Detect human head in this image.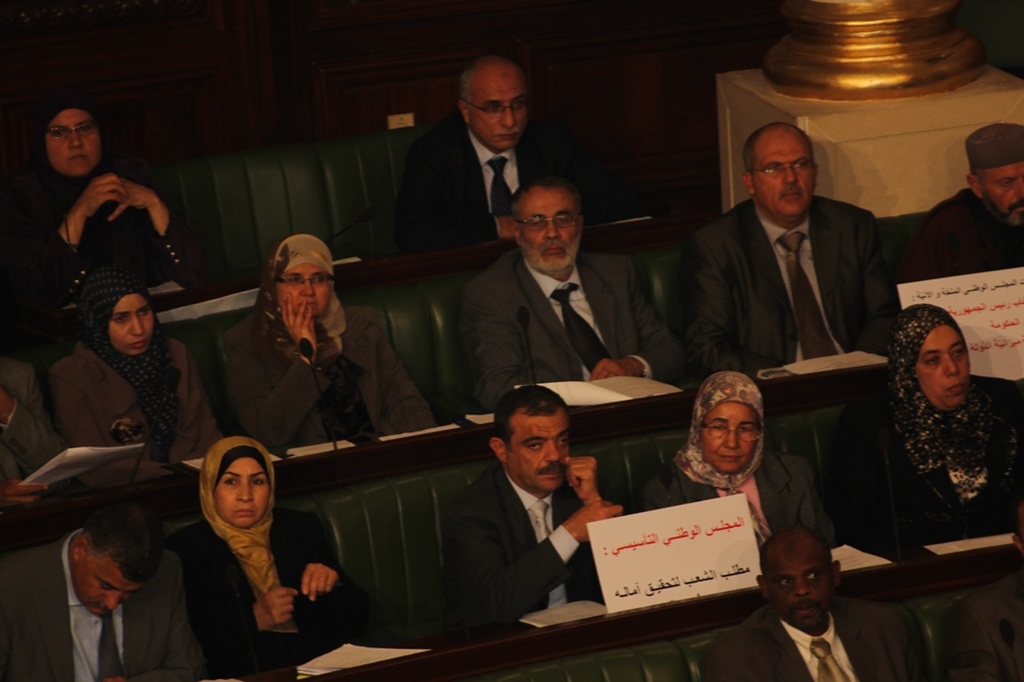
Detection: {"left": 968, "top": 119, "right": 1023, "bottom": 228}.
